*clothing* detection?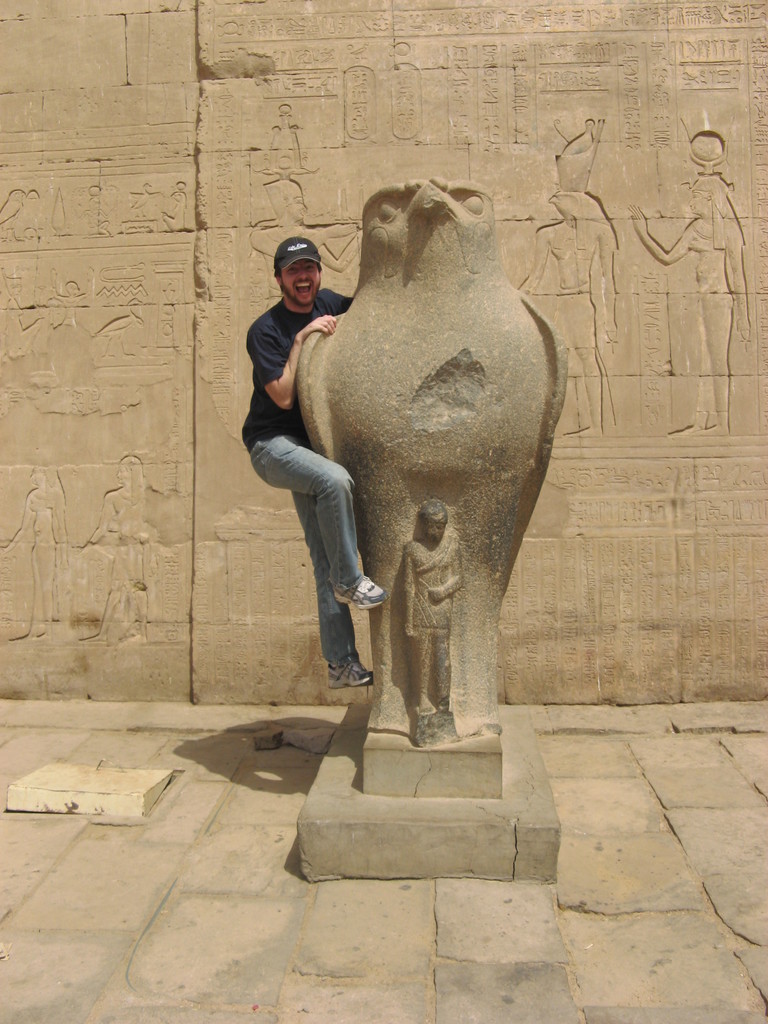
(225,290,367,664)
